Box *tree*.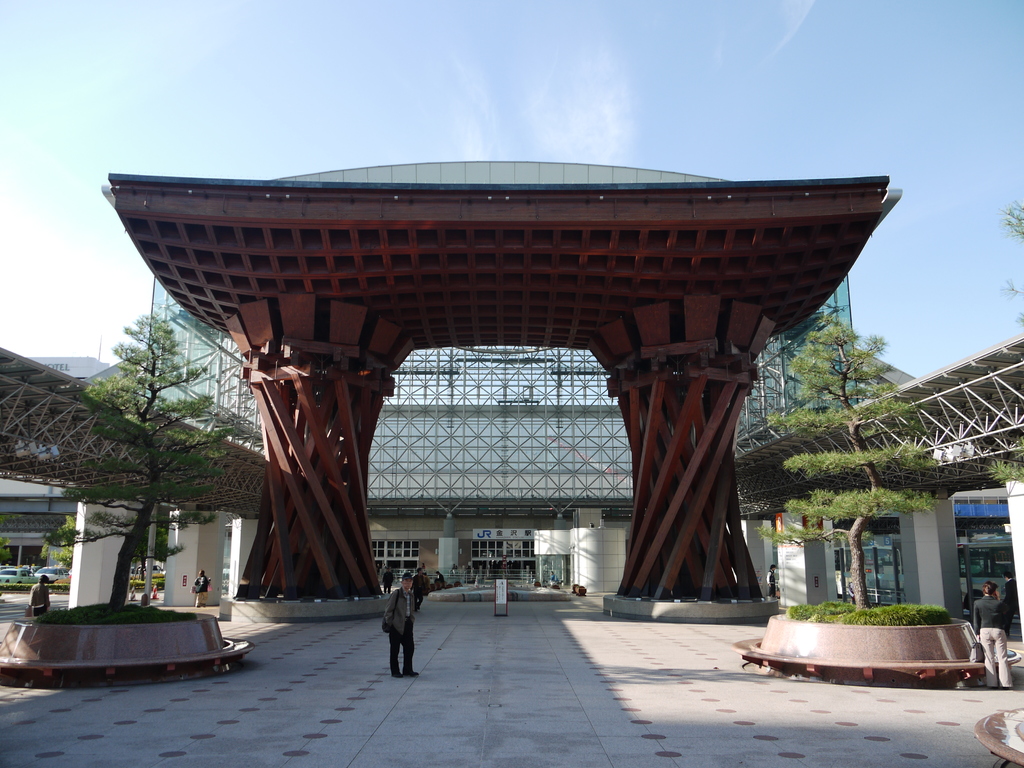
pyautogui.locateOnScreen(984, 199, 1020, 487).
